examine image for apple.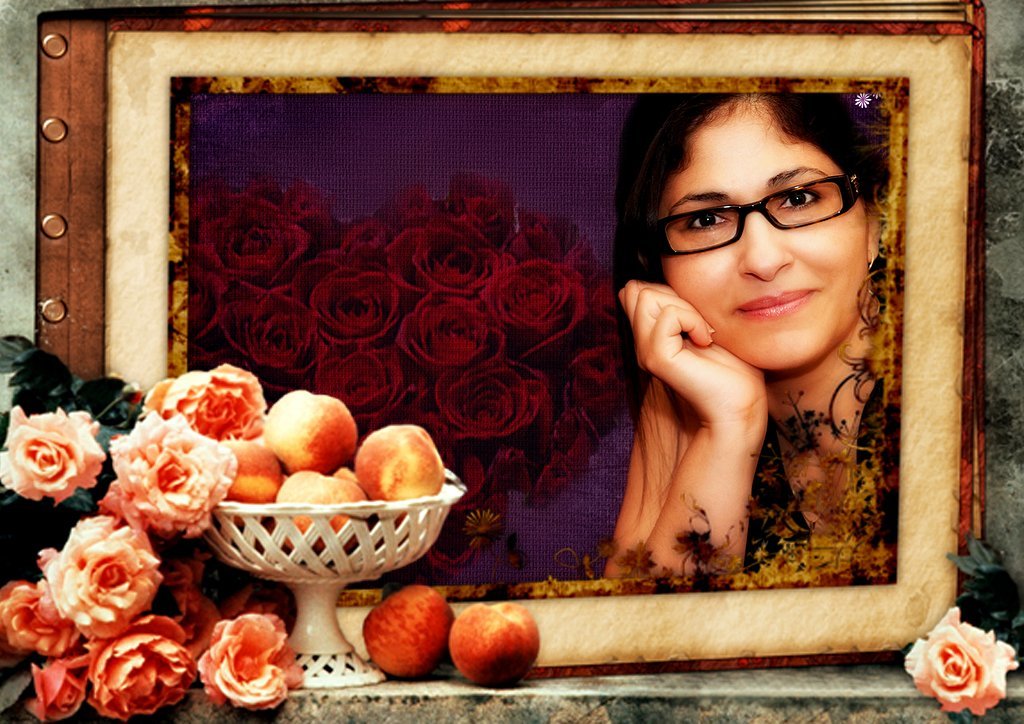
Examination result: [273,468,368,554].
